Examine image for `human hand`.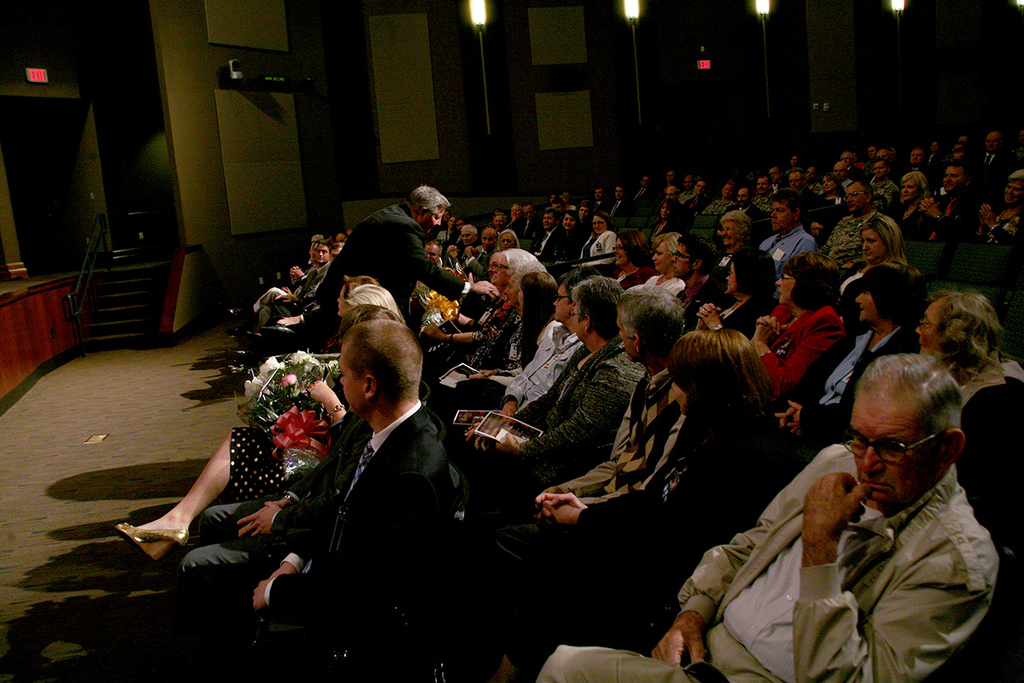
Examination result: BBox(652, 622, 706, 669).
